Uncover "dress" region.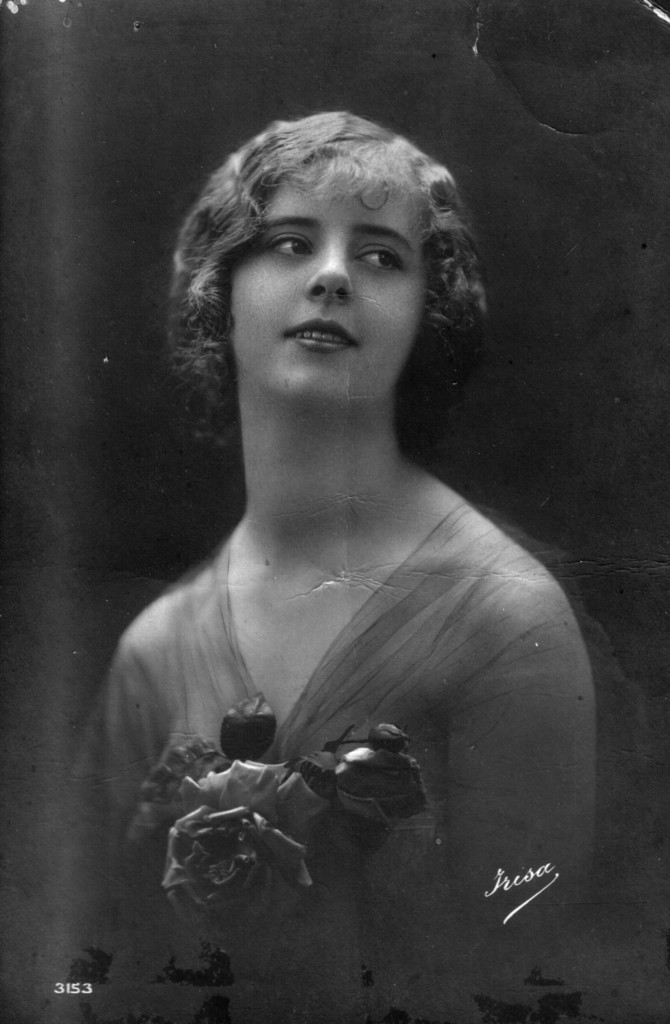
Uncovered: <bbox>49, 497, 596, 1023</bbox>.
